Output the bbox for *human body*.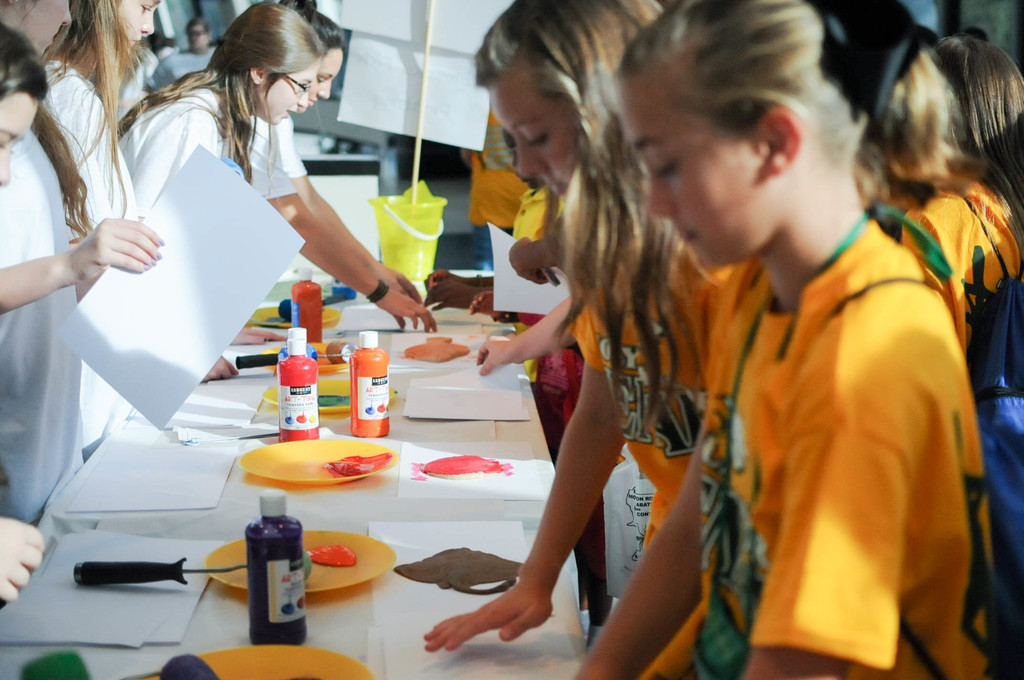
0,515,56,611.
